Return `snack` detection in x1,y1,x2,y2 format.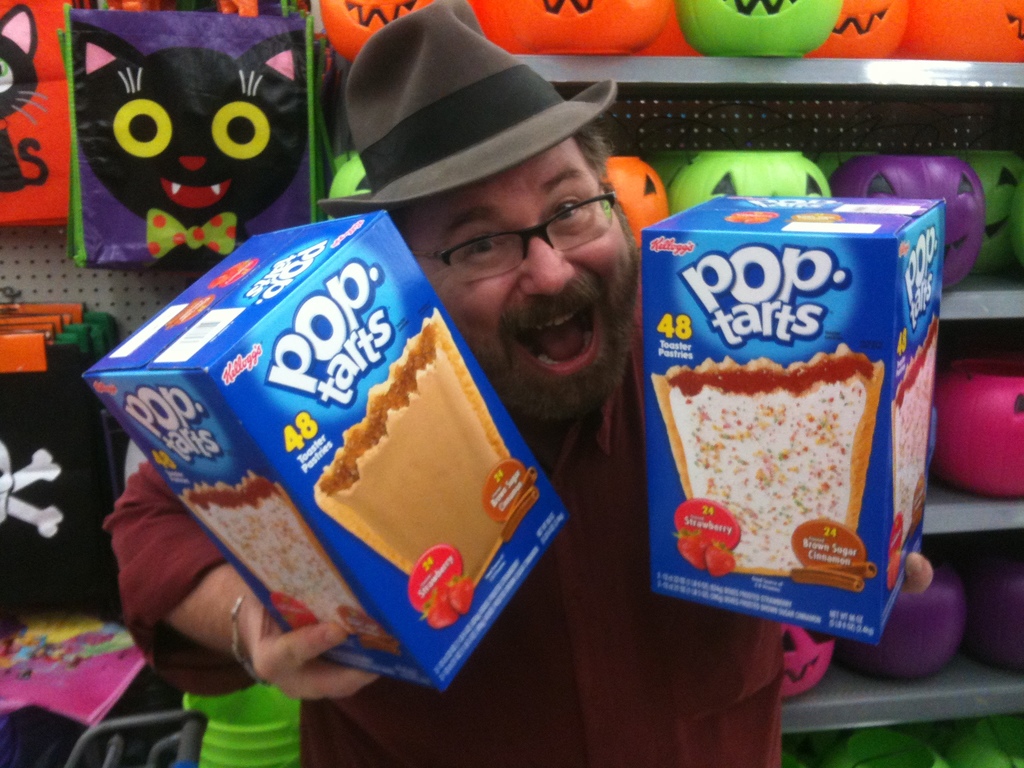
890,317,934,544.
